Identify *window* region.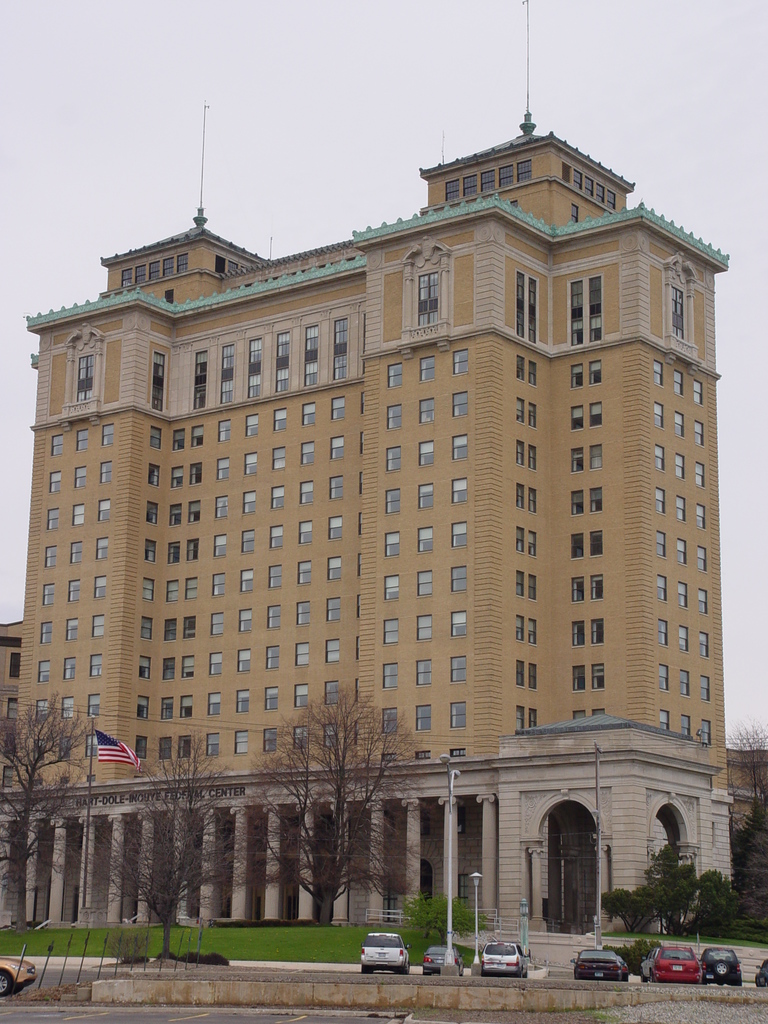
Region: bbox=[452, 522, 467, 547].
